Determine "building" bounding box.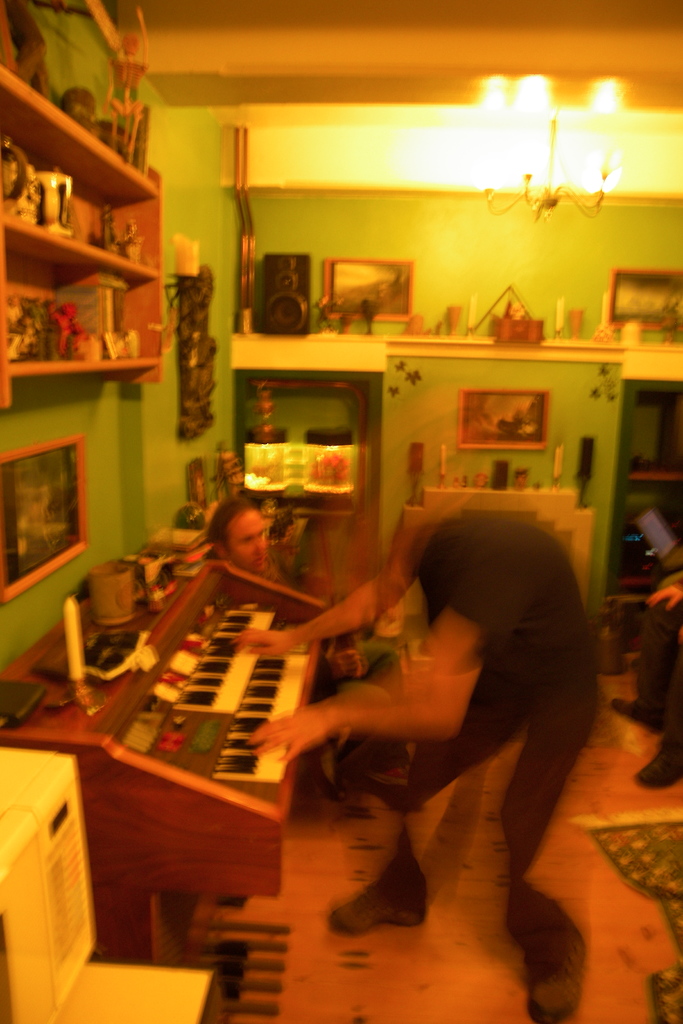
Determined: box(3, 1, 682, 1023).
